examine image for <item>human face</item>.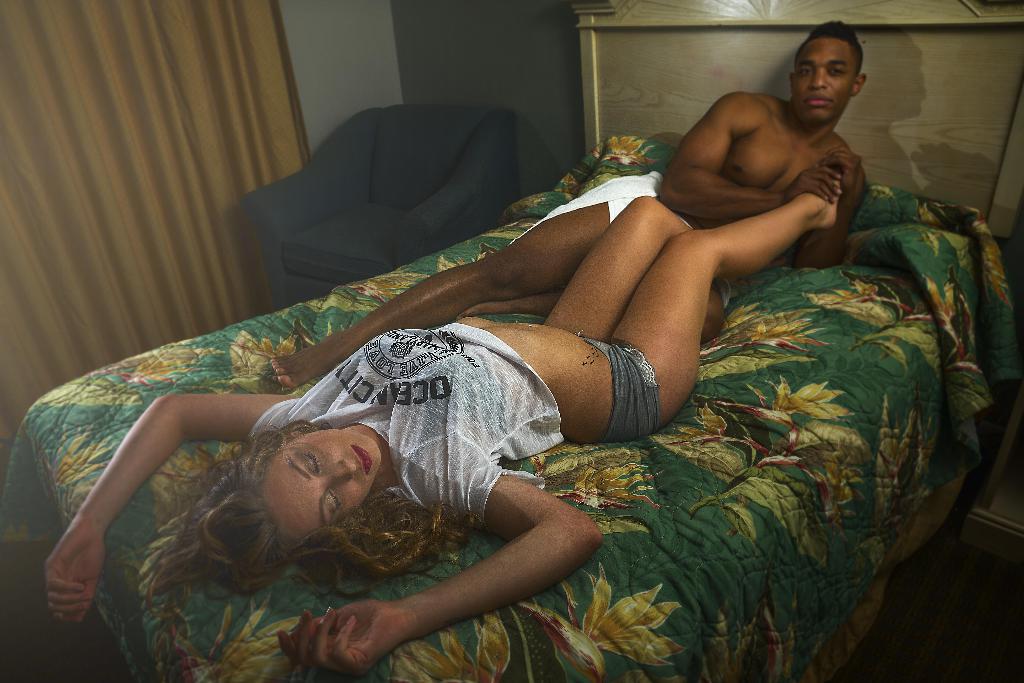
Examination result: bbox=(276, 435, 381, 531).
